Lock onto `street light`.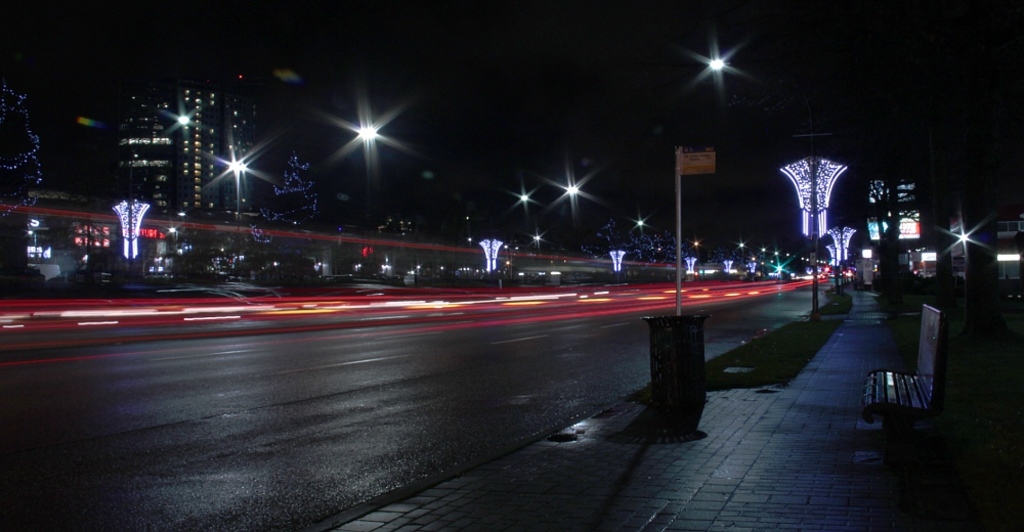
Locked: 109, 198, 152, 284.
